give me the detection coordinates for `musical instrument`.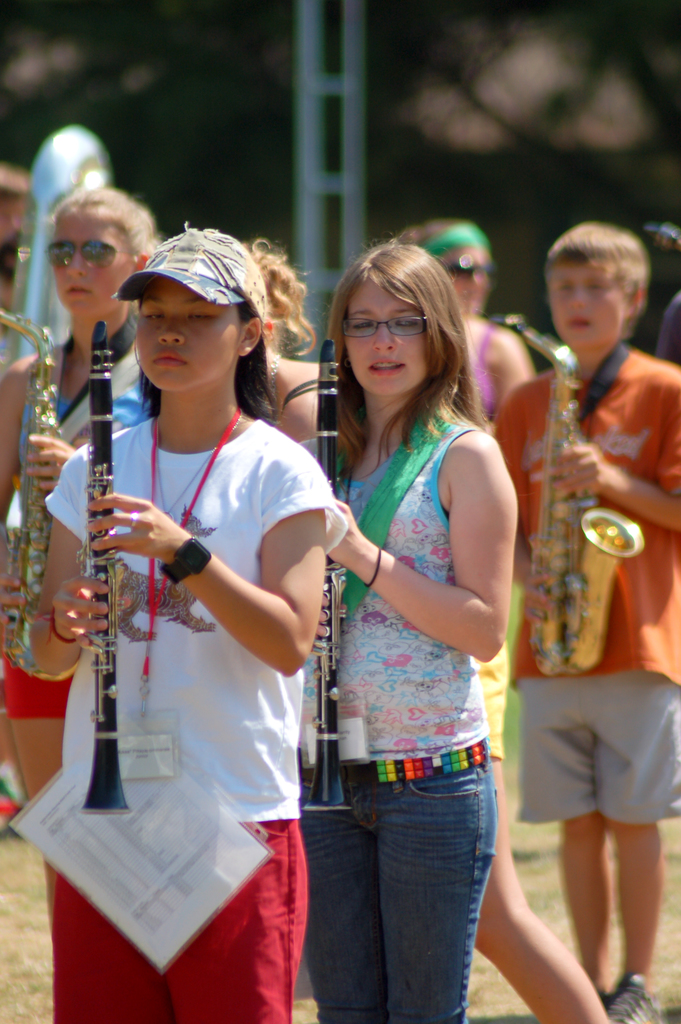
box(502, 309, 644, 675).
